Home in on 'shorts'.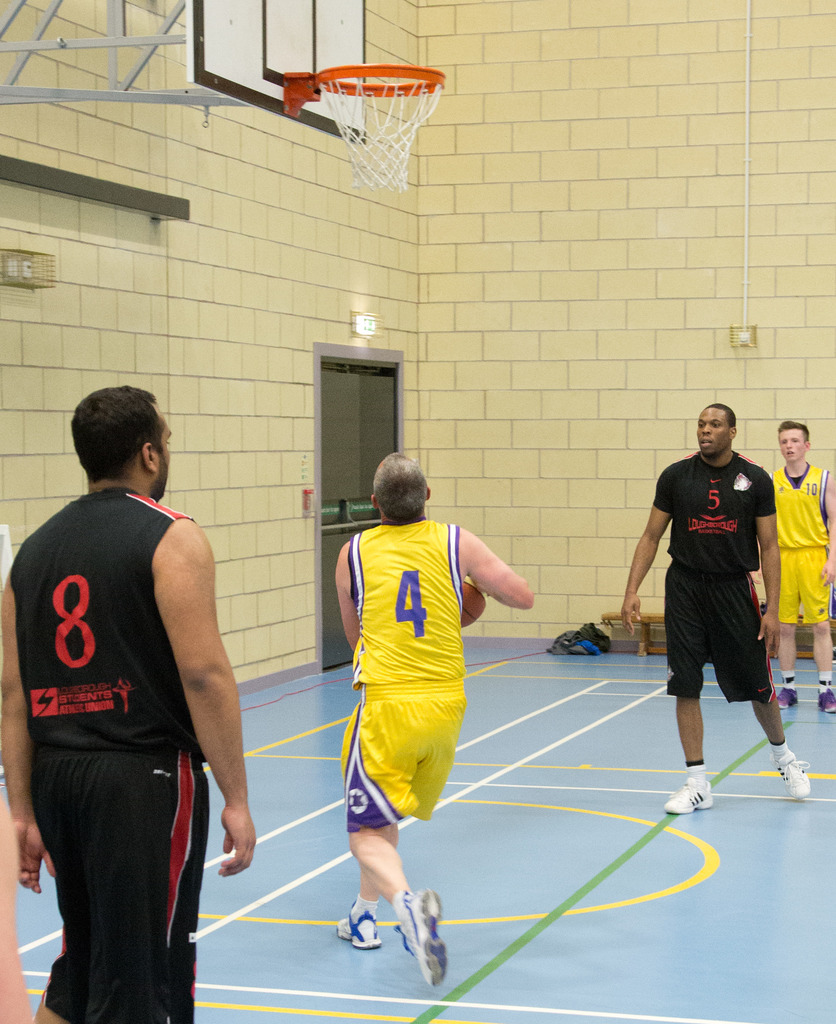
Homed in at <region>337, 676, 466, 829</region>.
